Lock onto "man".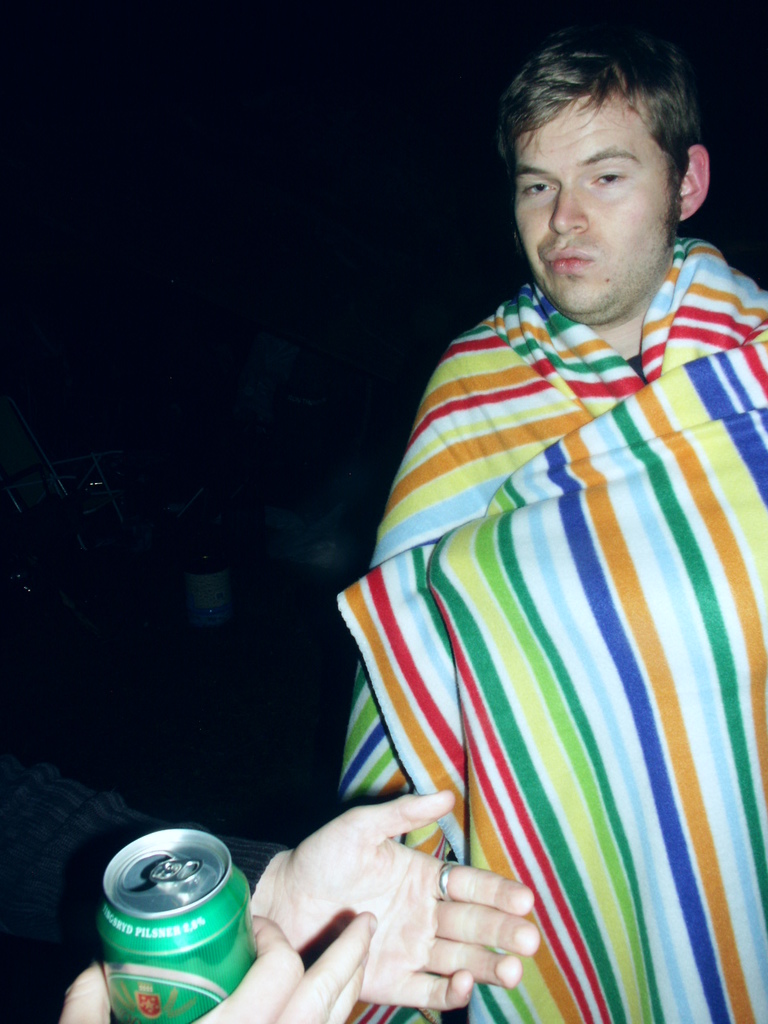
Locked: x1=343, y1=26, x2=767, y2=1023.
